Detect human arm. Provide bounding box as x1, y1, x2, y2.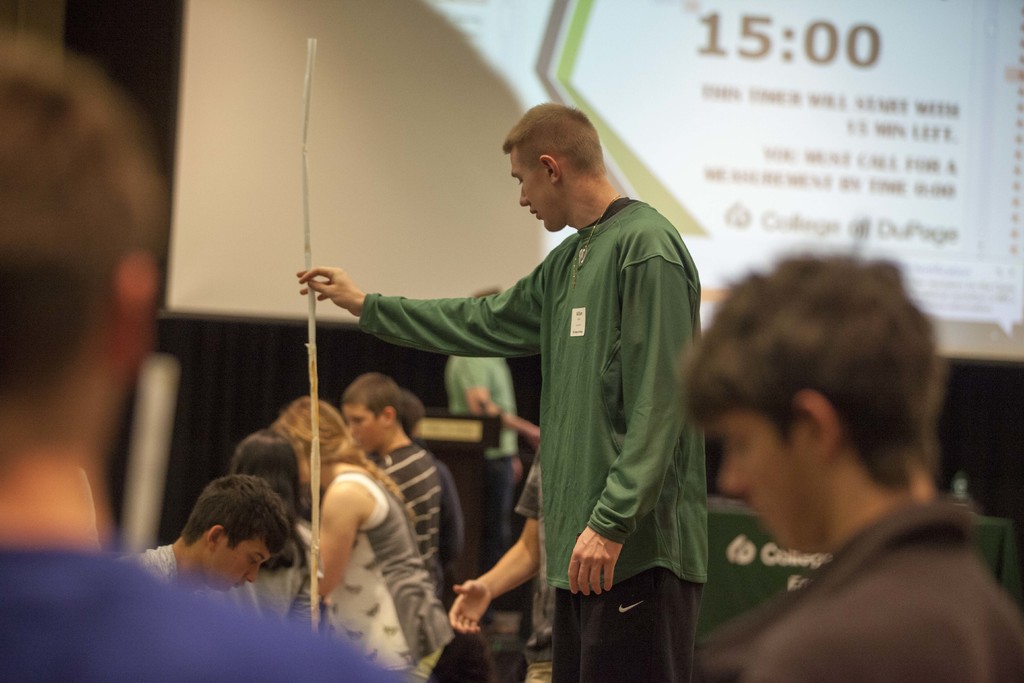
309, 483, 356, 605.
